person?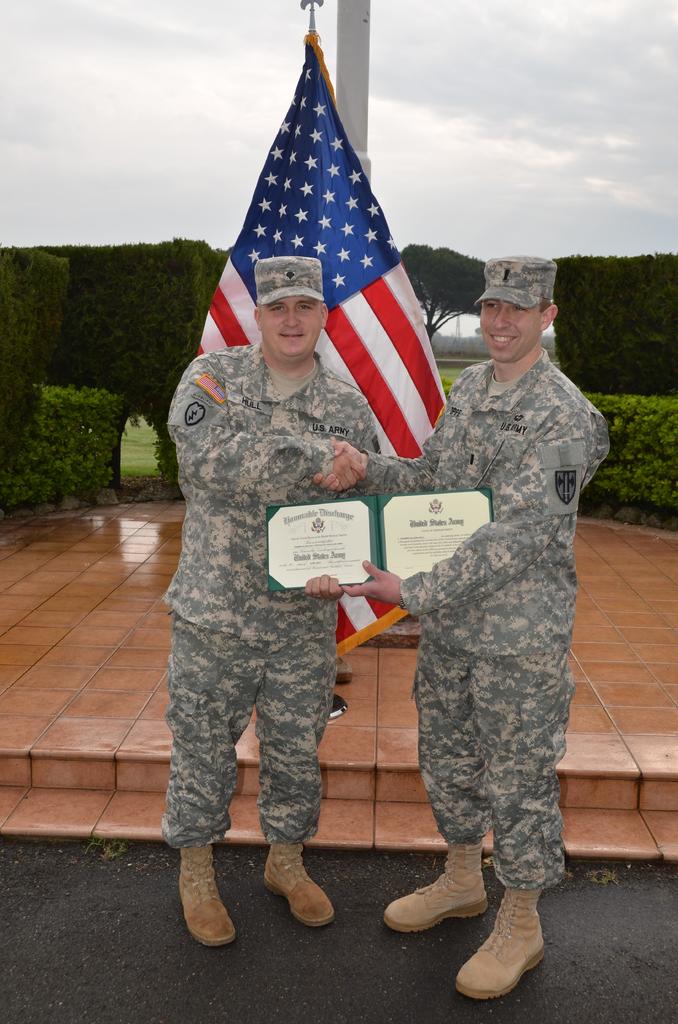
<bbox>152, 248, 350, 909</bbox>
